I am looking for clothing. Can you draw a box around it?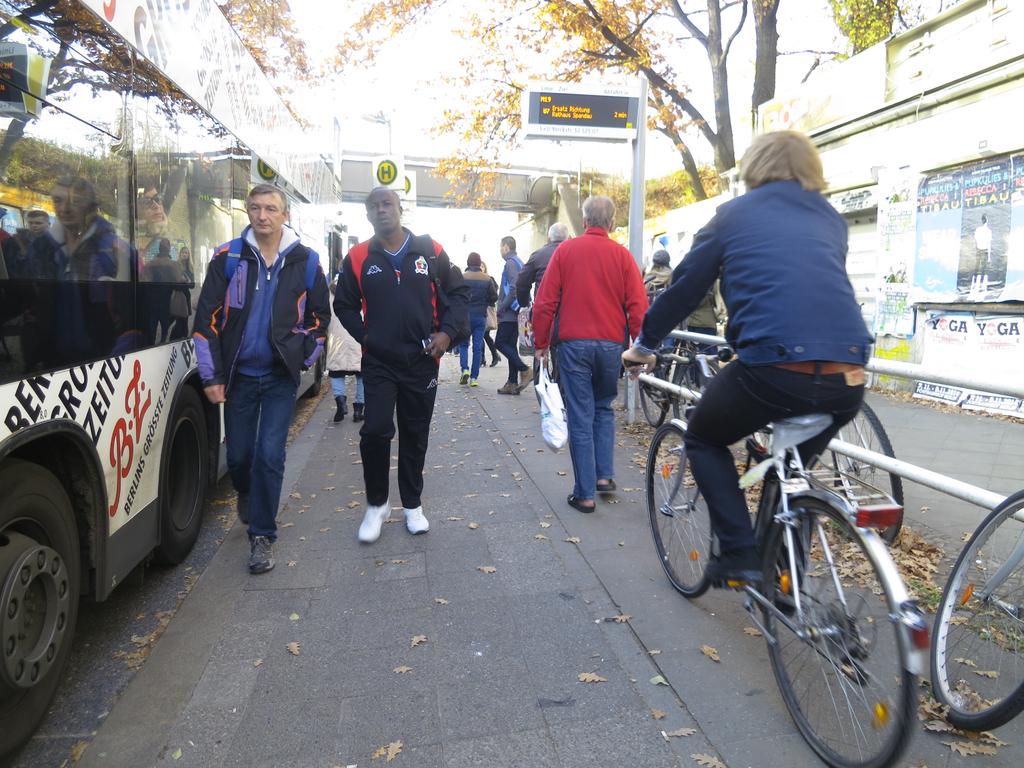
Sure, the bounding box is <region>225, 362, 287, 534</region>.
